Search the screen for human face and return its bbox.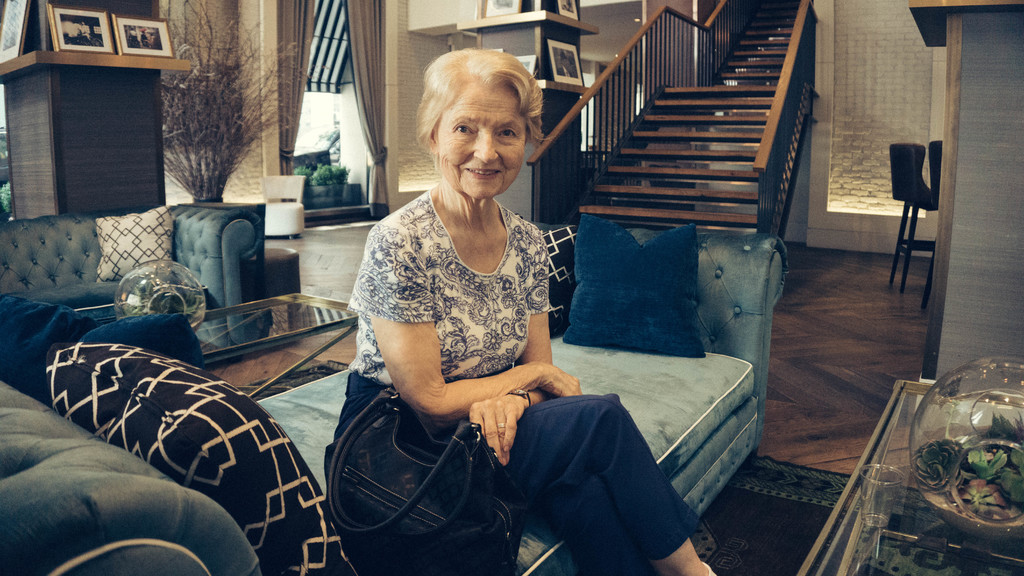
Found: region(438, 77, 527, 193).
